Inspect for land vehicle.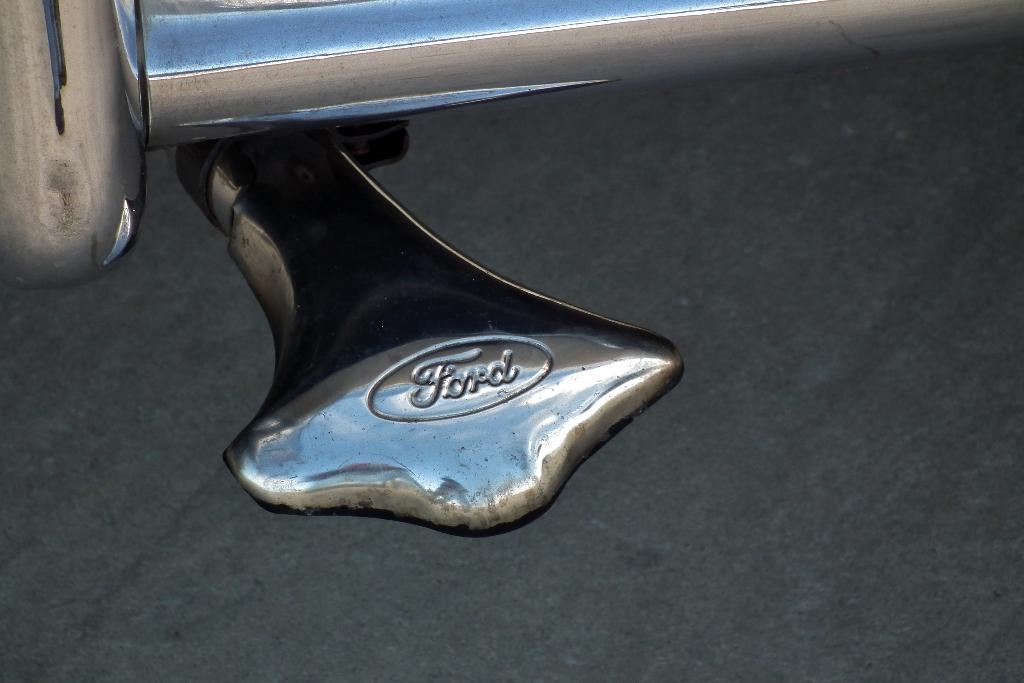
Inspection: [0,0,1023,531].
